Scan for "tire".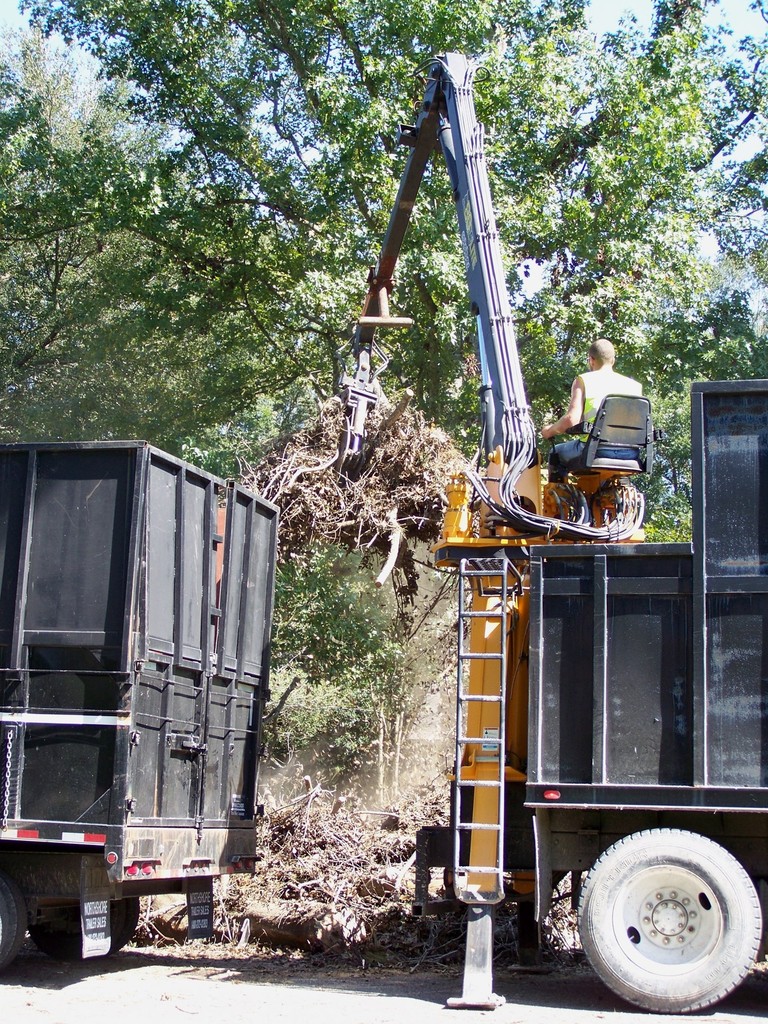
Scan result: BBox(30, 899, 138, 956).
